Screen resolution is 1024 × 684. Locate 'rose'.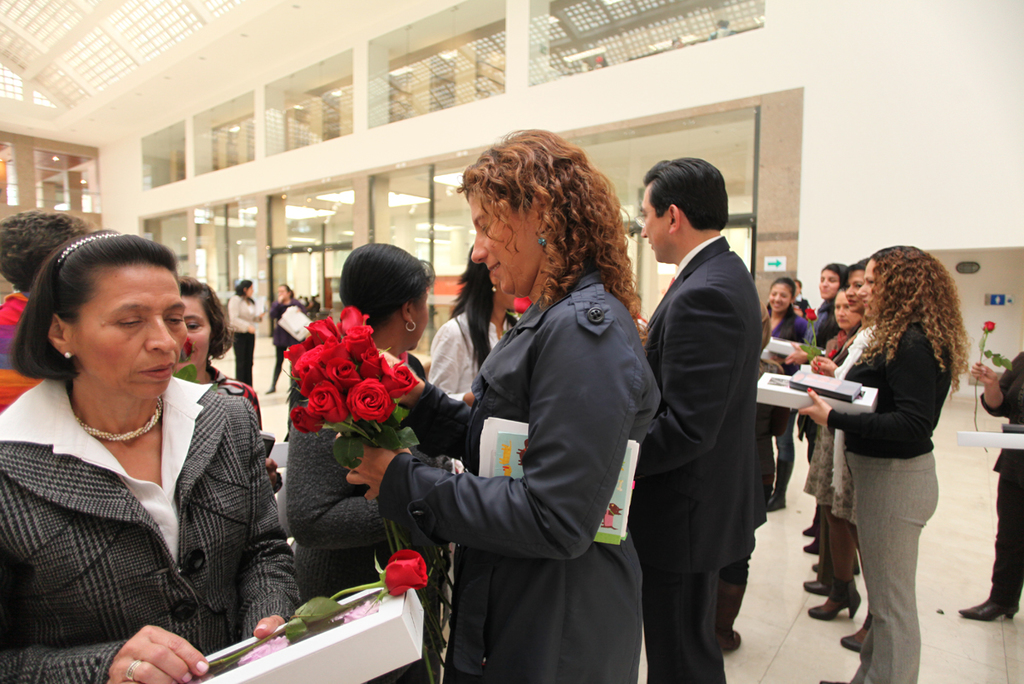
(x1=806, y1=306, x2=817, y2=321).
